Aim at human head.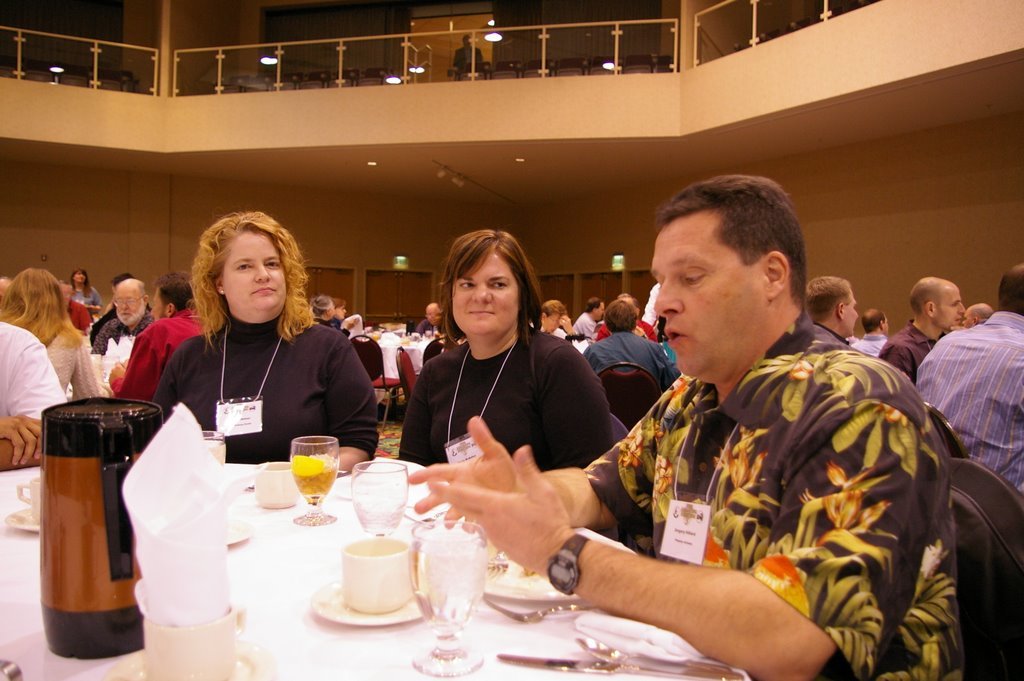
Aimed at [x1=109, y1=270, x2=126, y2=291].
